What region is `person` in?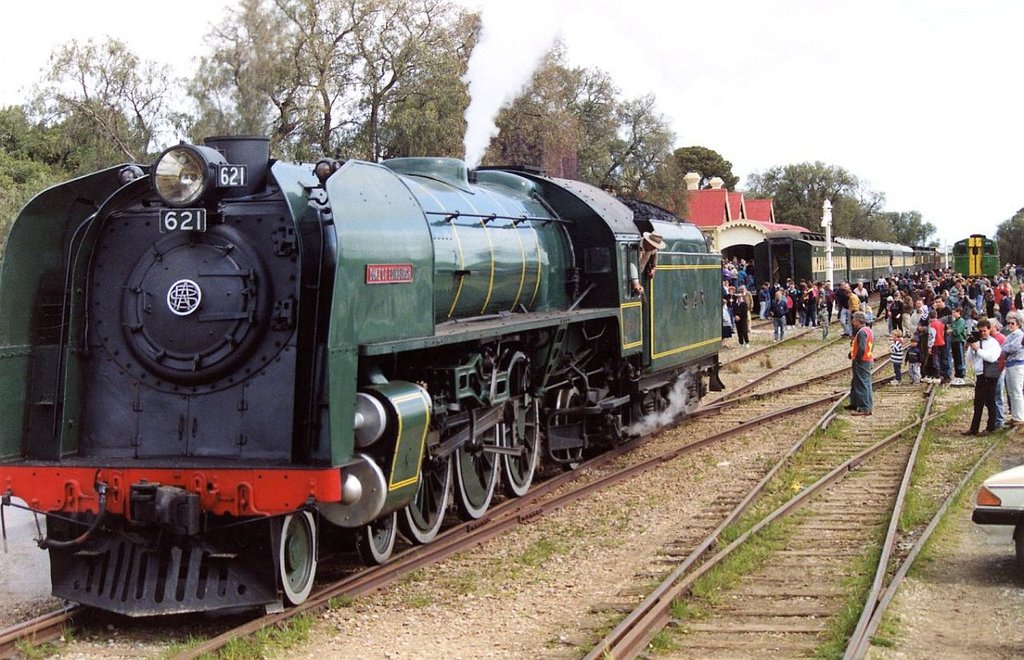
box=[741, 282, 750, 337].
